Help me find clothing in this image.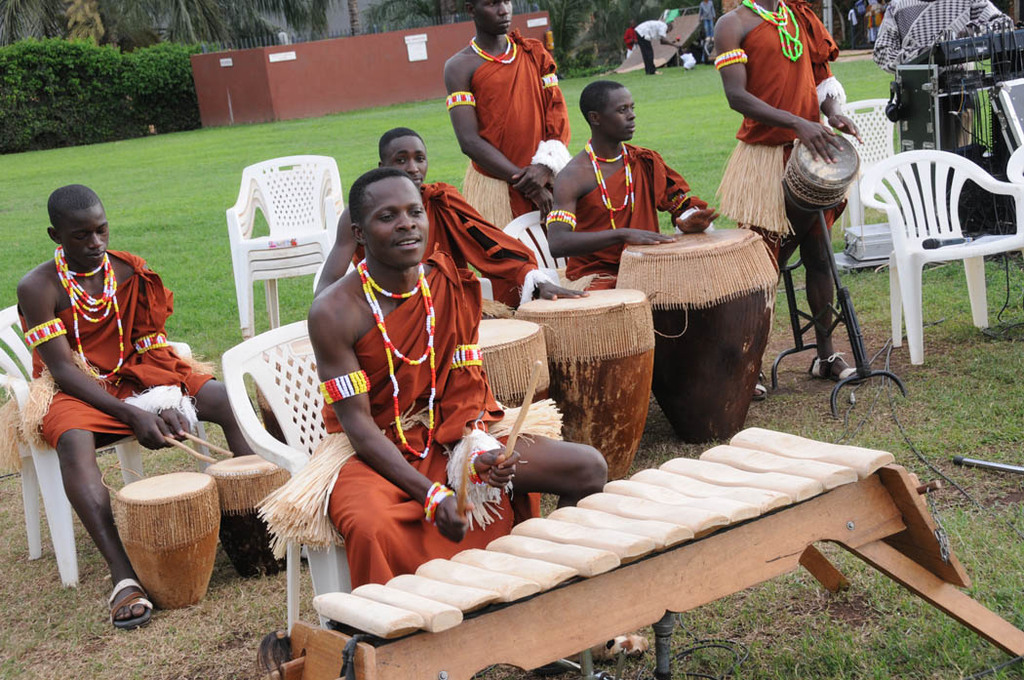
Found it: <box>455,20,572,187</box>.
